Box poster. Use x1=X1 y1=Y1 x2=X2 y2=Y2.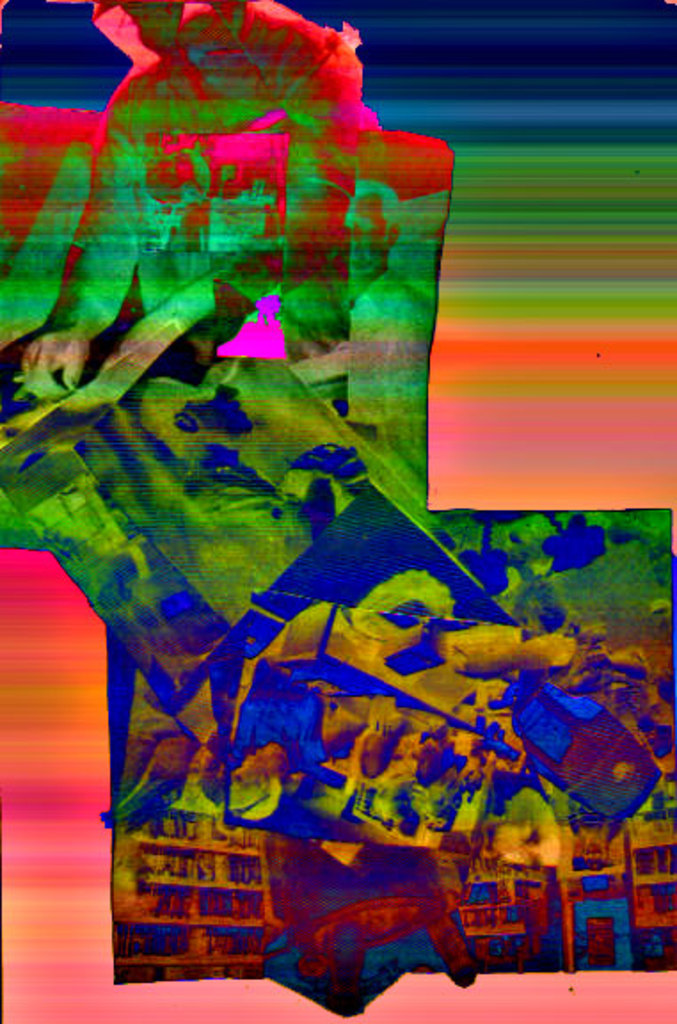
x1=0 y1=2 x2=675 y2=1022.
